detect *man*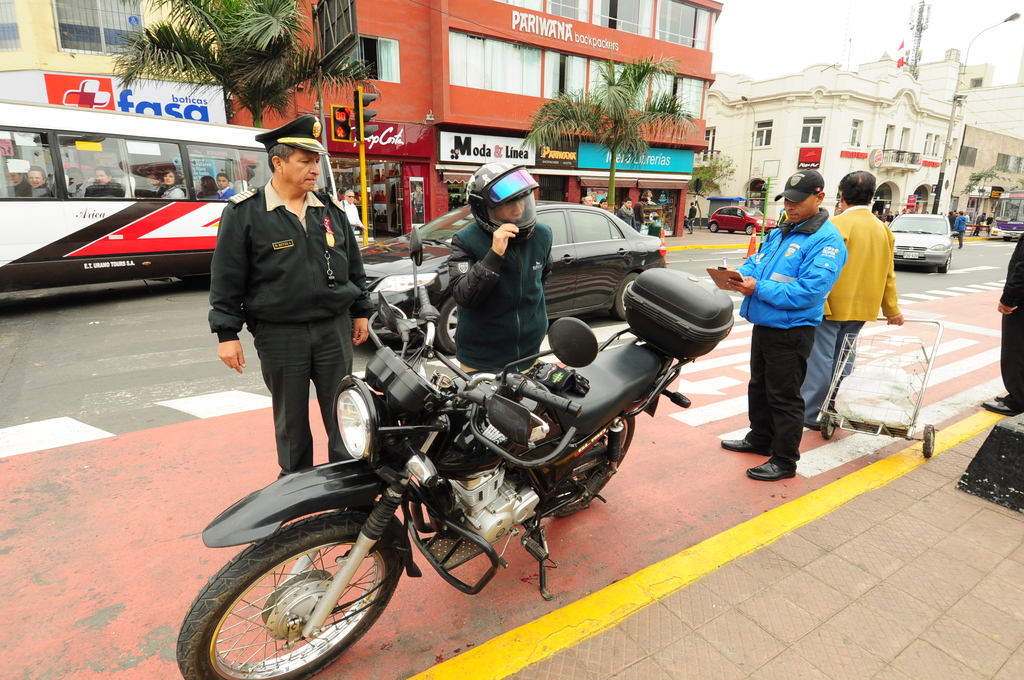
803,171,900,431
